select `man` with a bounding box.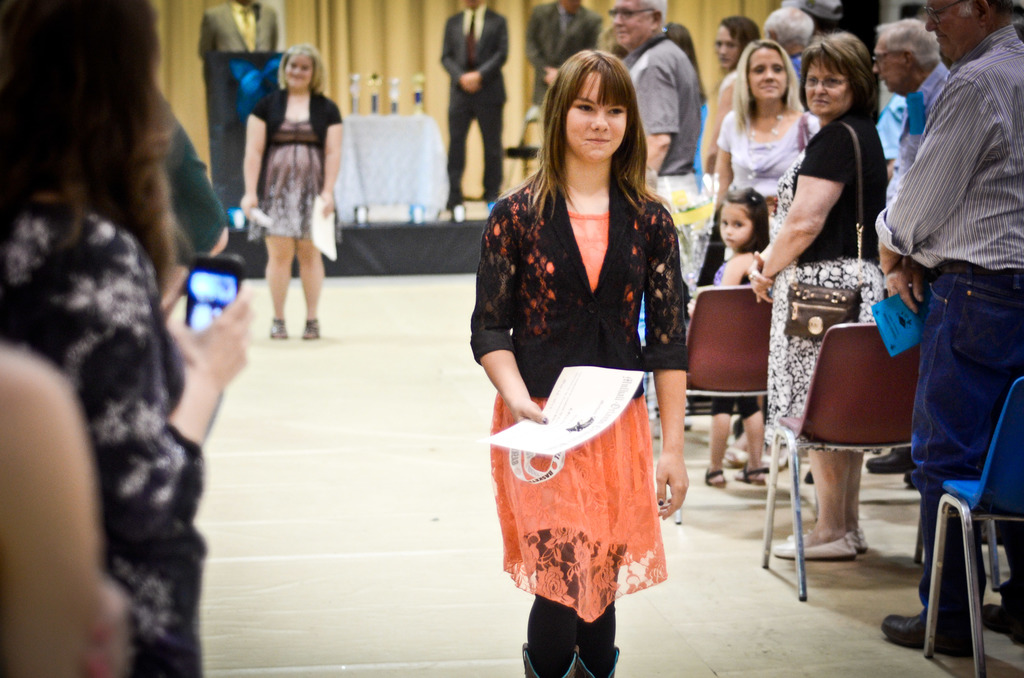
rect(195, 0, 277, 56).
